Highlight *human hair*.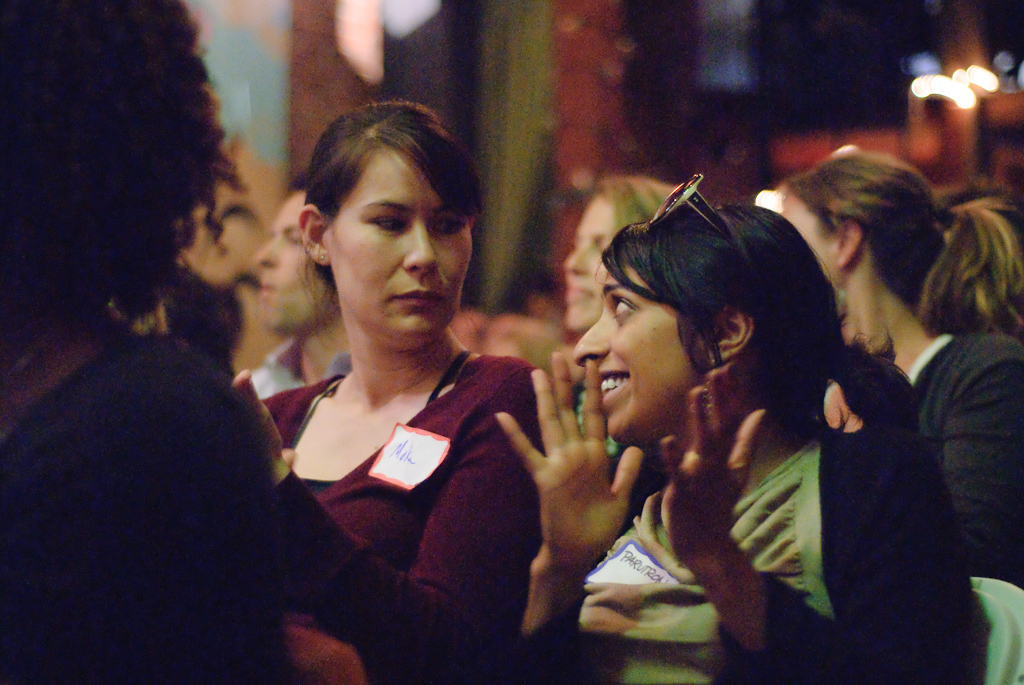
Highlighted region: bbox(281, 169, 340, 302).
